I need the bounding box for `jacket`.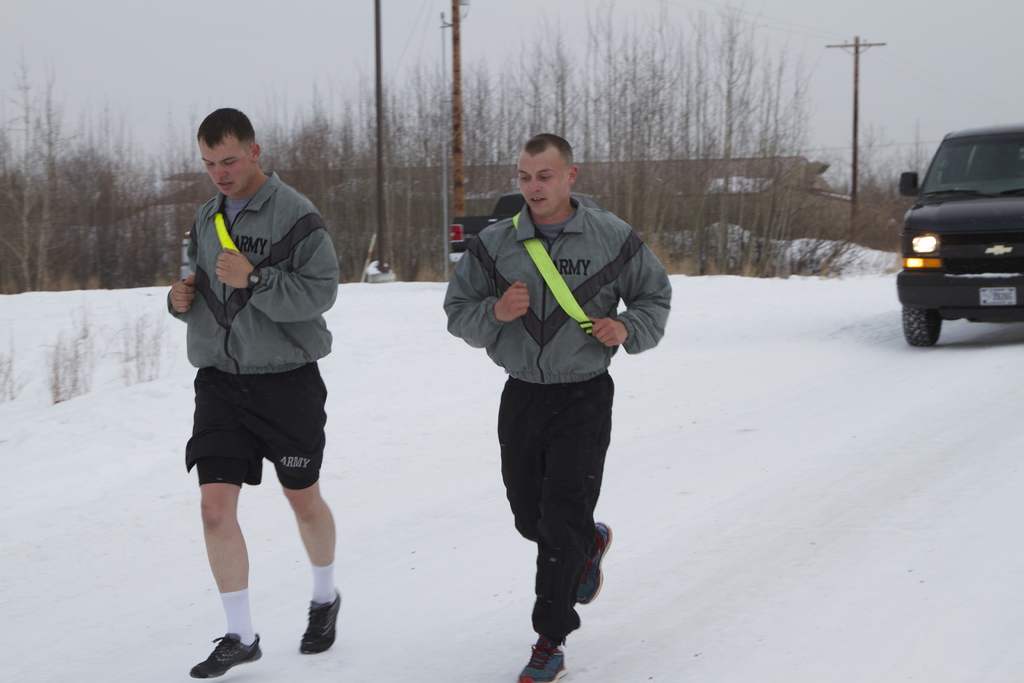
Here it is: l=168, t=138, r=341, b=377.
